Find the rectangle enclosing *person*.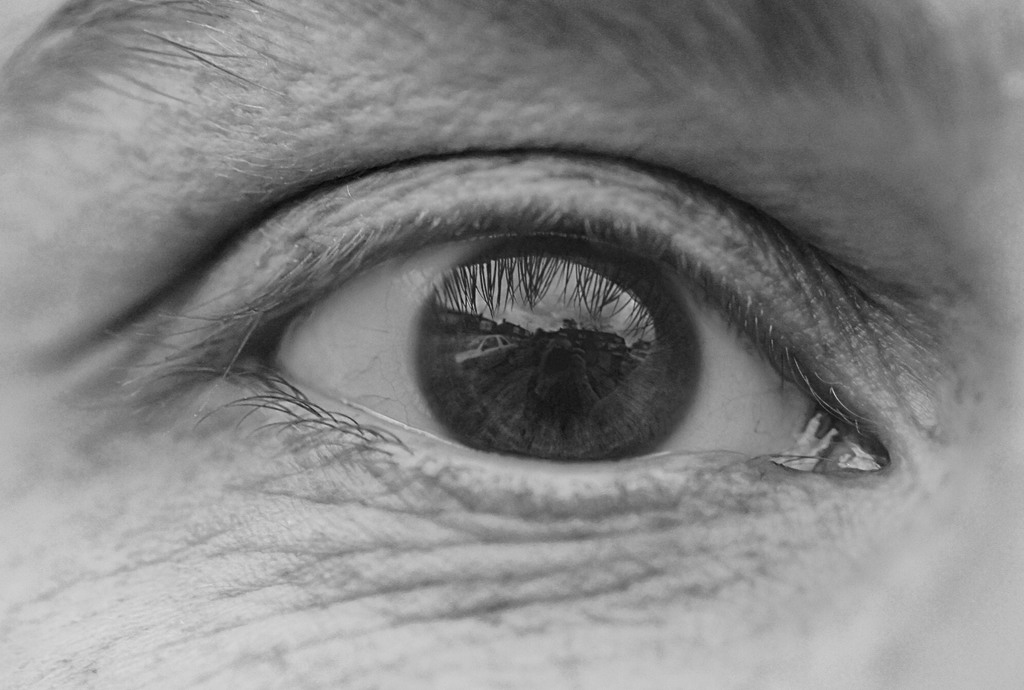
crop(0, 0, 1023, 689).
